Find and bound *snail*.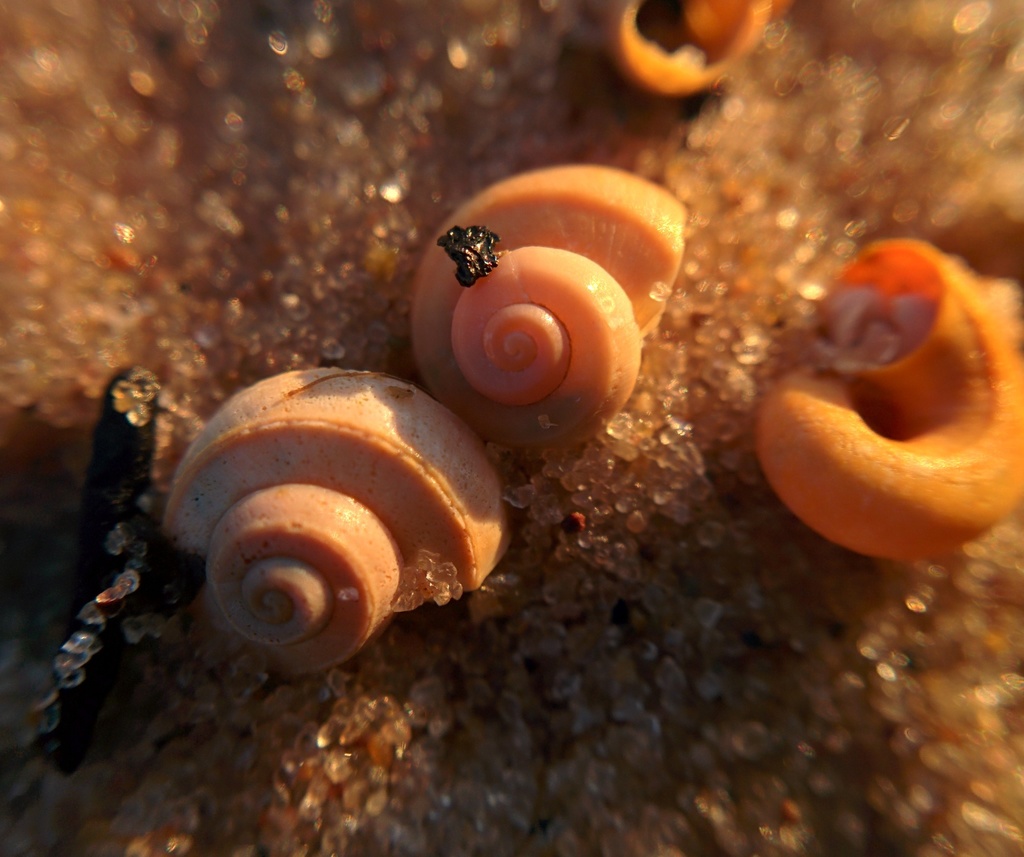
Bound: <region>405, 161, 693, 446</region>.
